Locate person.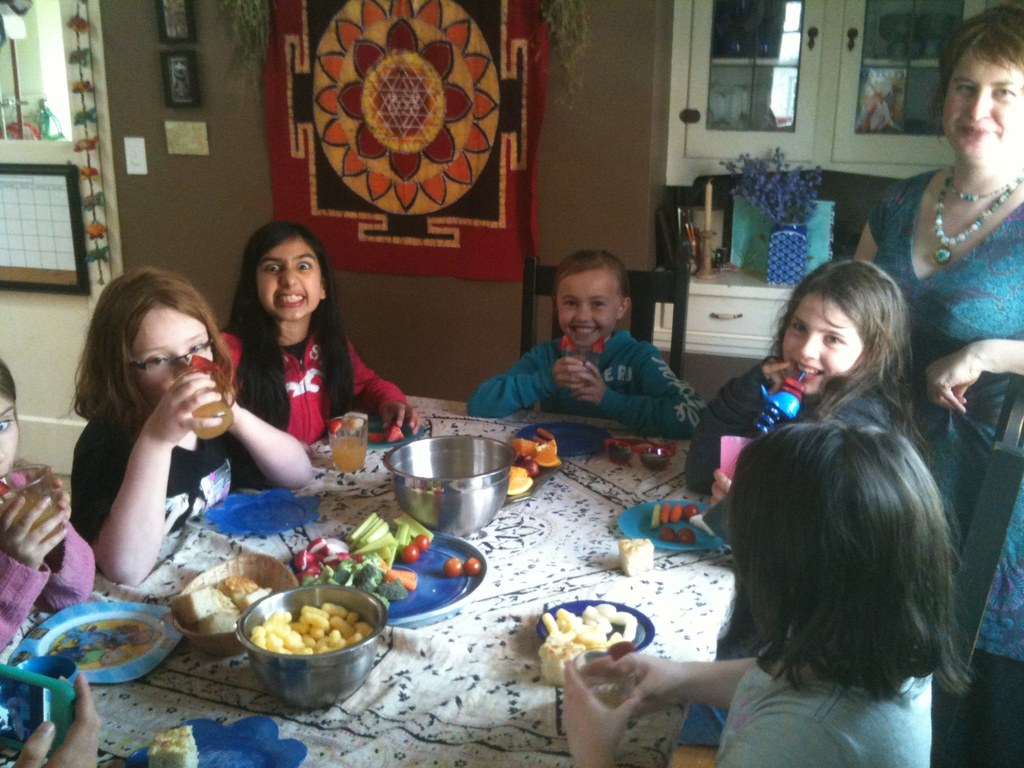
Bounding box: <bbox>838, 2, 1023, 767</bbox>.
